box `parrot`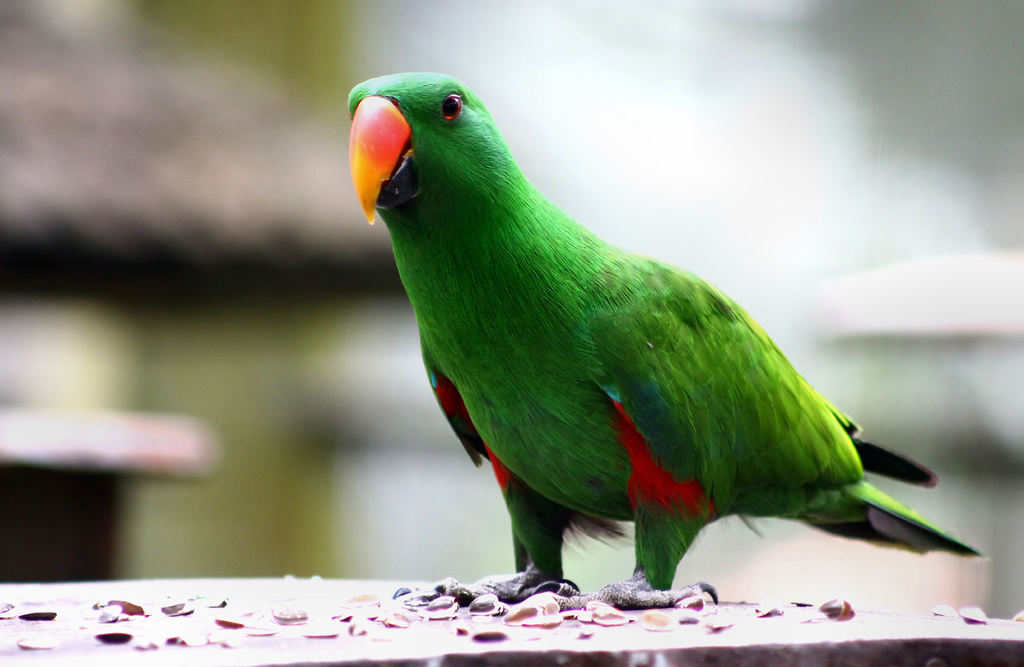
{"x1": 347, "y1": 69, "x2": 993, "y2": 616}
